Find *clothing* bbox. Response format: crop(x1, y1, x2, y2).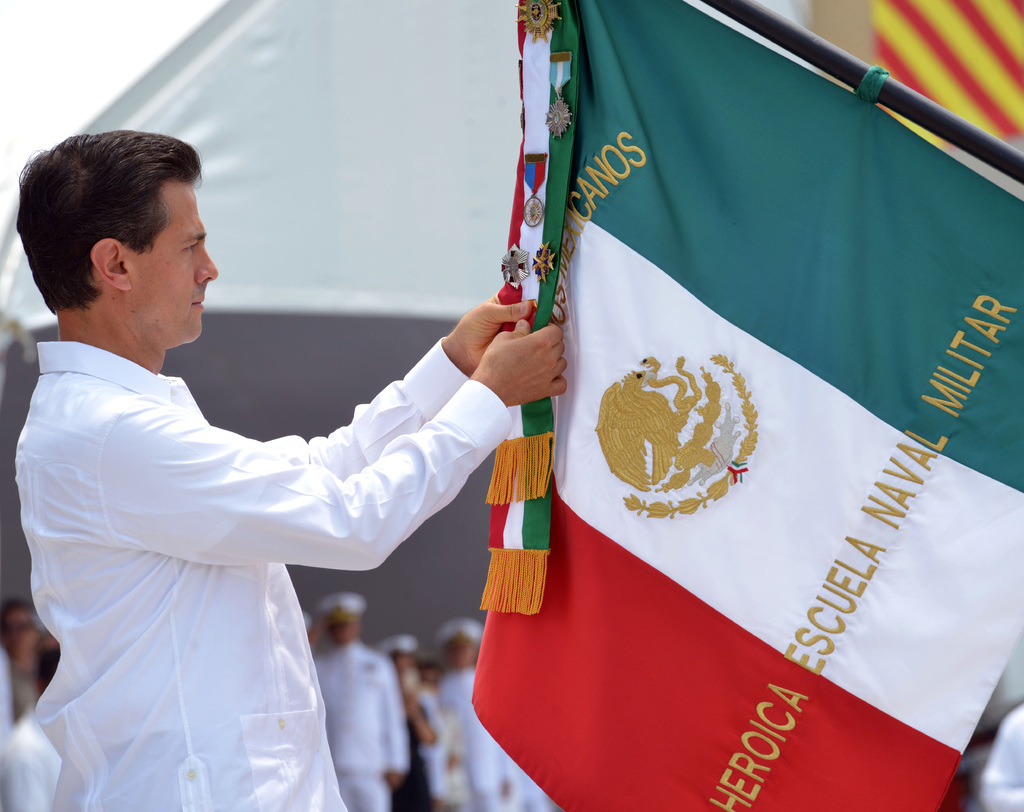
crop(304, 632, 408, 811).
